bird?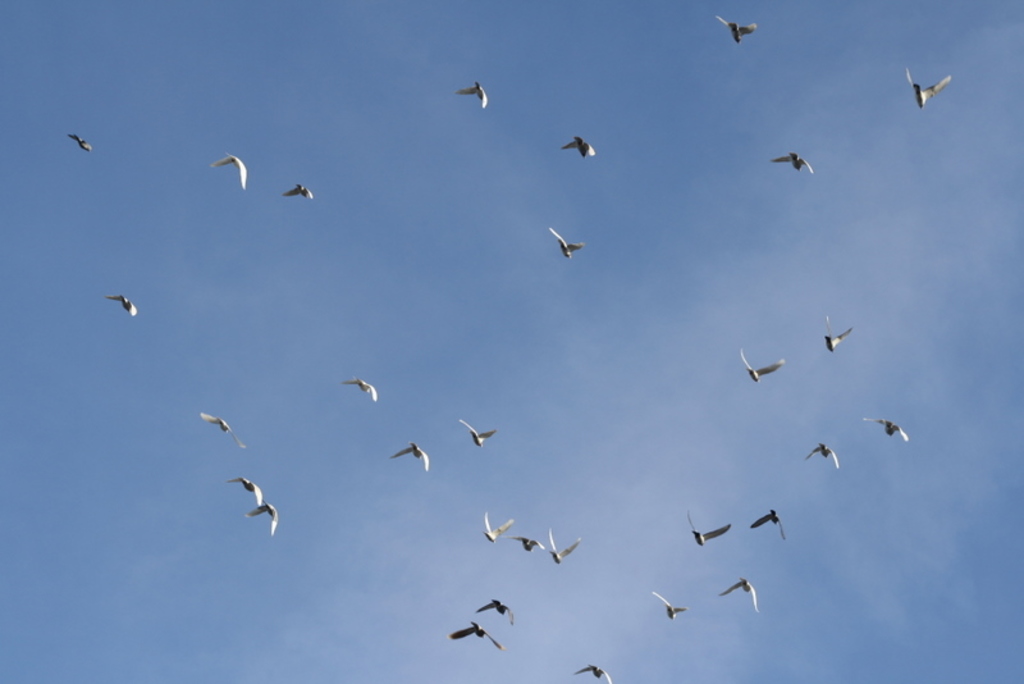
773/146/818/175
